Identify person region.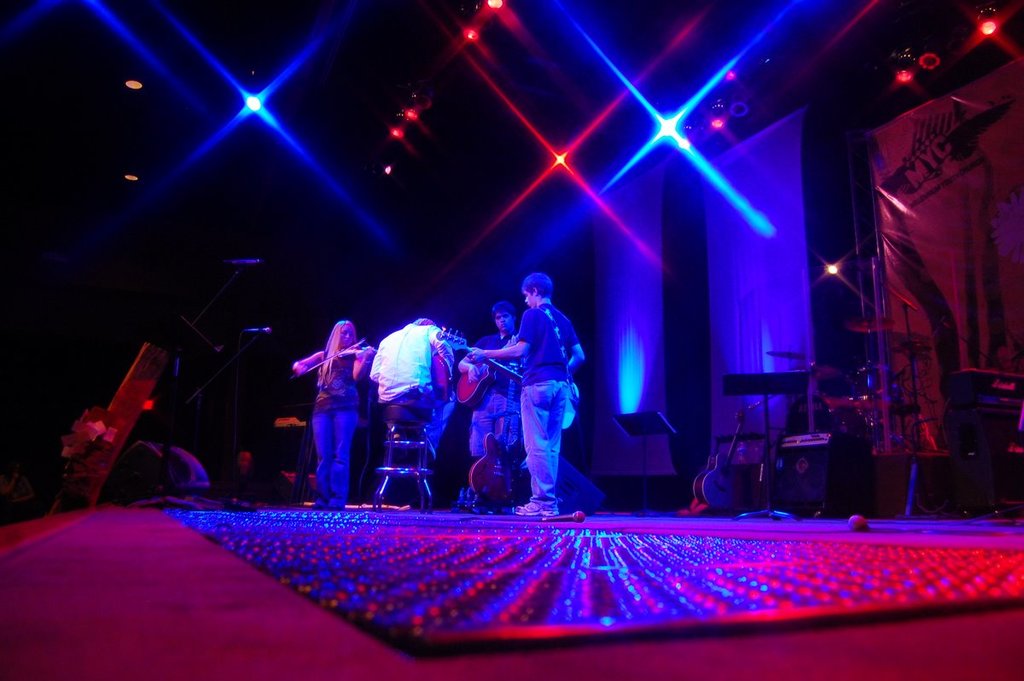
Region: pyautogui.locateOnScreen(292, 318, 373, 509).
